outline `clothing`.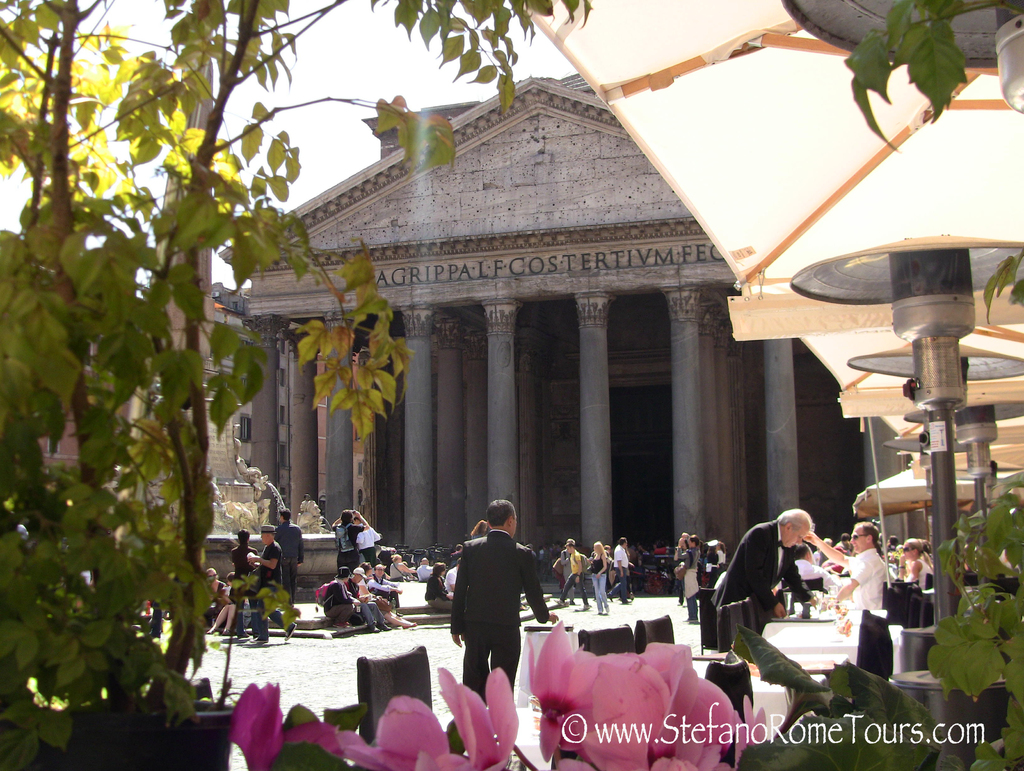
Outline: box=[424, 576, 452, 606].
